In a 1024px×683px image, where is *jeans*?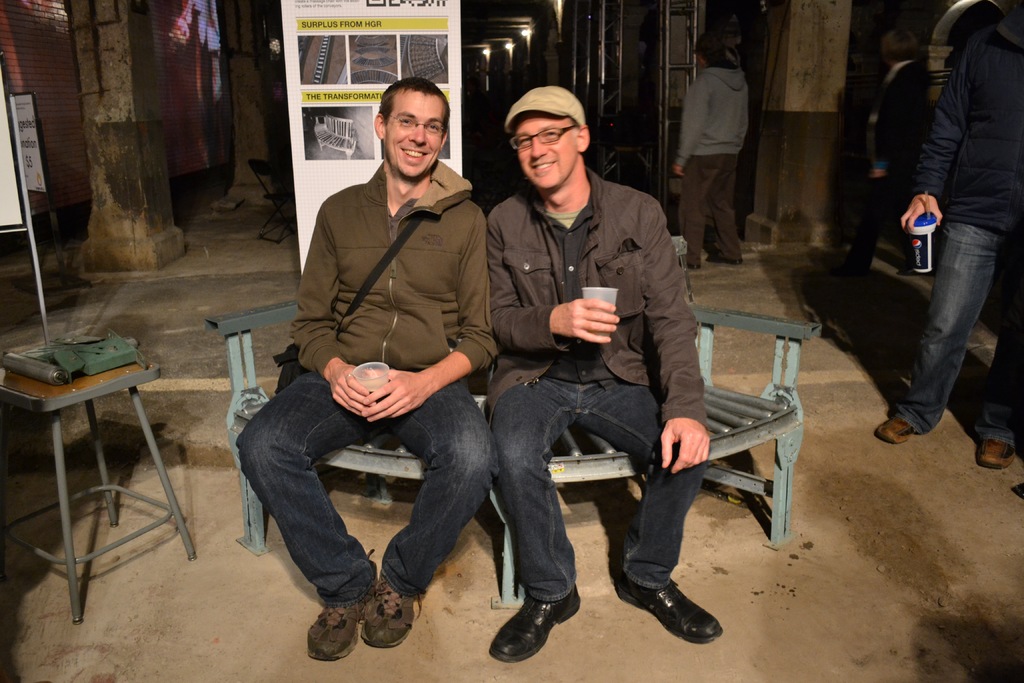
select_region(240, 355, 511, 630).
